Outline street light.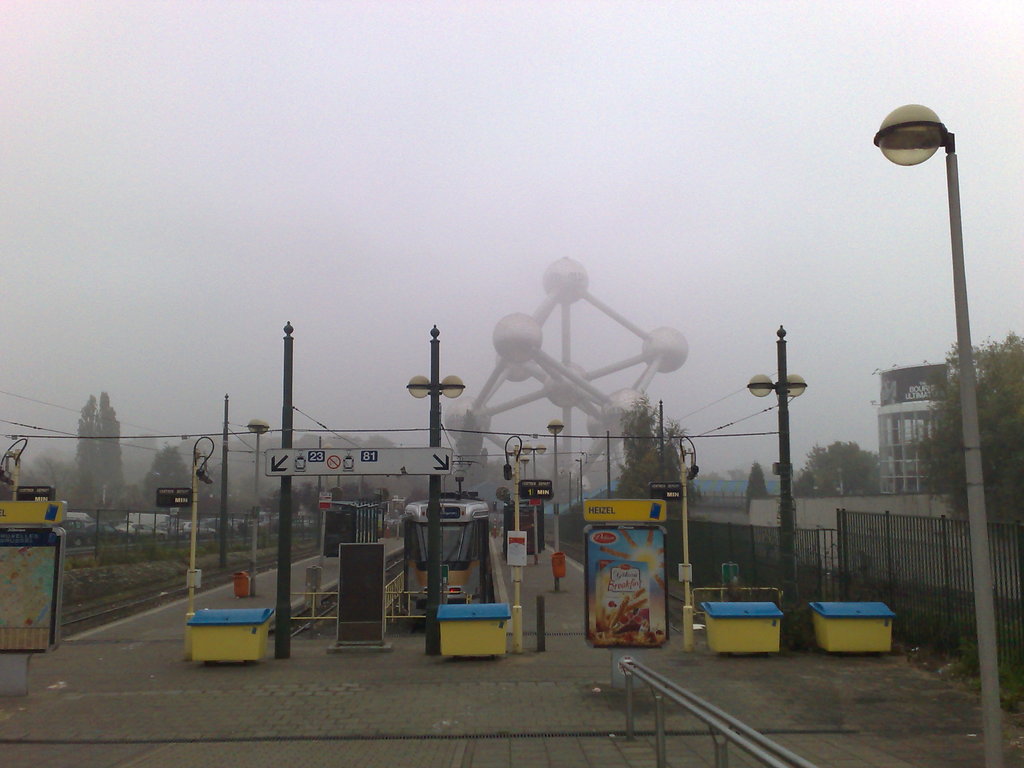
Outline: Rect(847, 93, 999, 669).
